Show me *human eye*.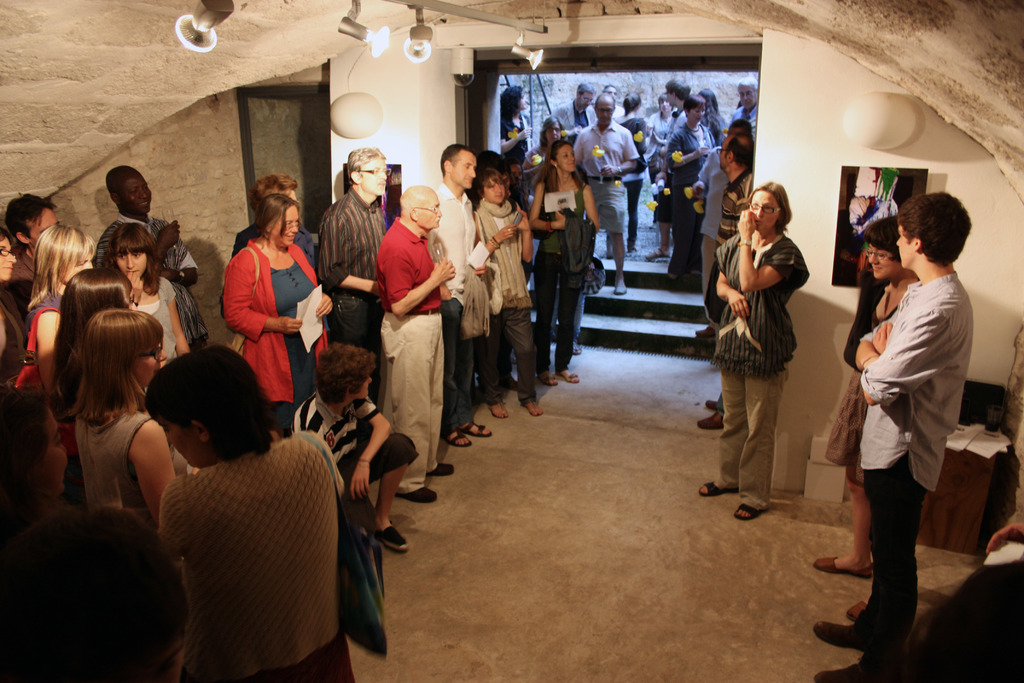
*human eye* is here: (281, 220, 295, 228).
